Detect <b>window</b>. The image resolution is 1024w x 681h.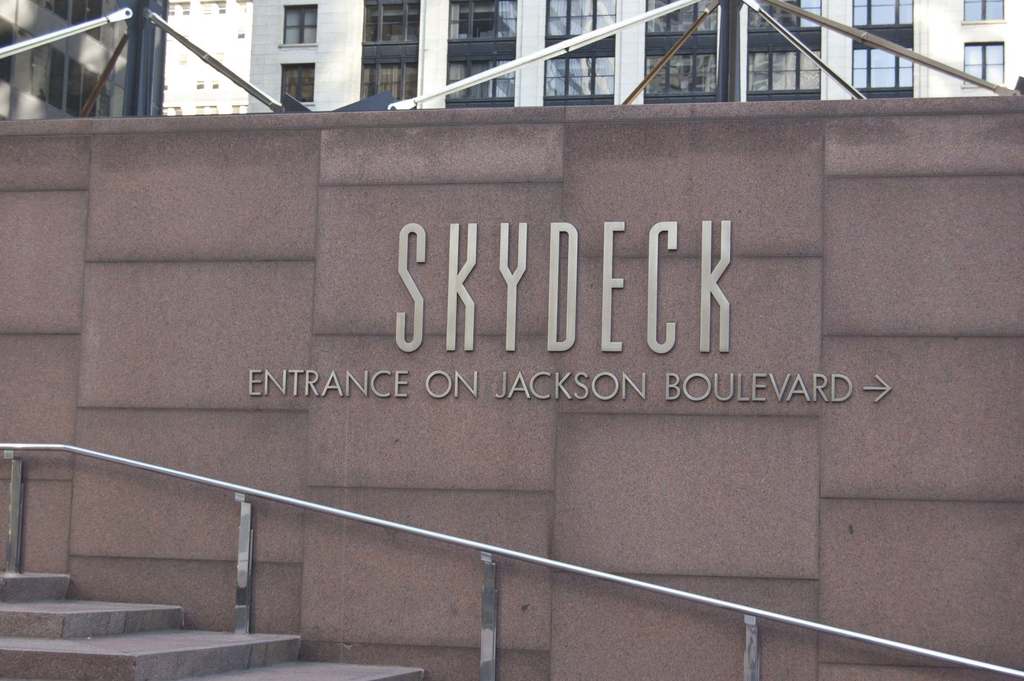
851,0,916,29.
